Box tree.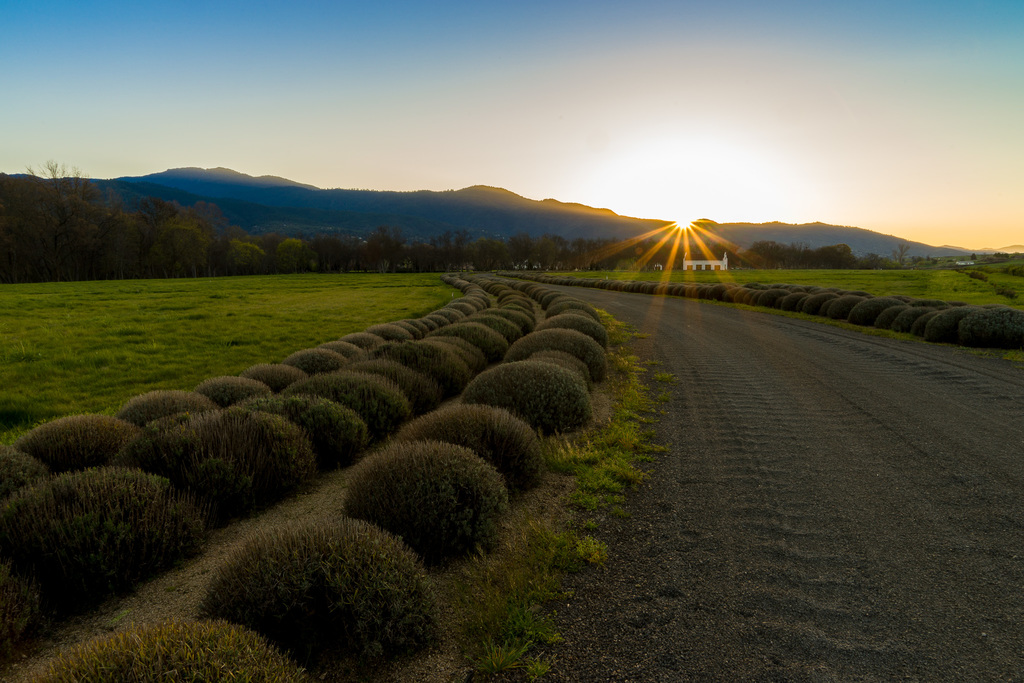
left=21, top=160, right=99, bottom=249.
